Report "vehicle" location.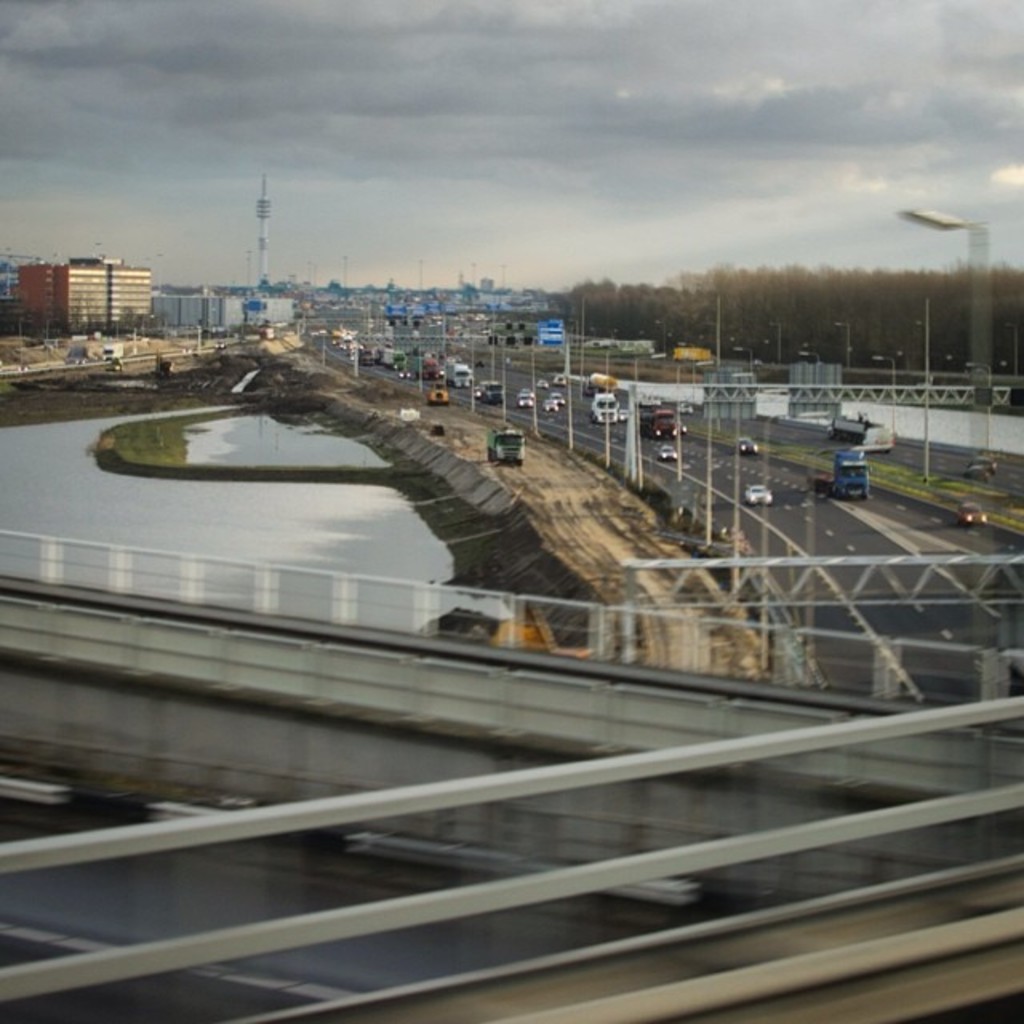
Report: {"x1": 739, "y1": 483, "x2": 774, "y2": 507}.
